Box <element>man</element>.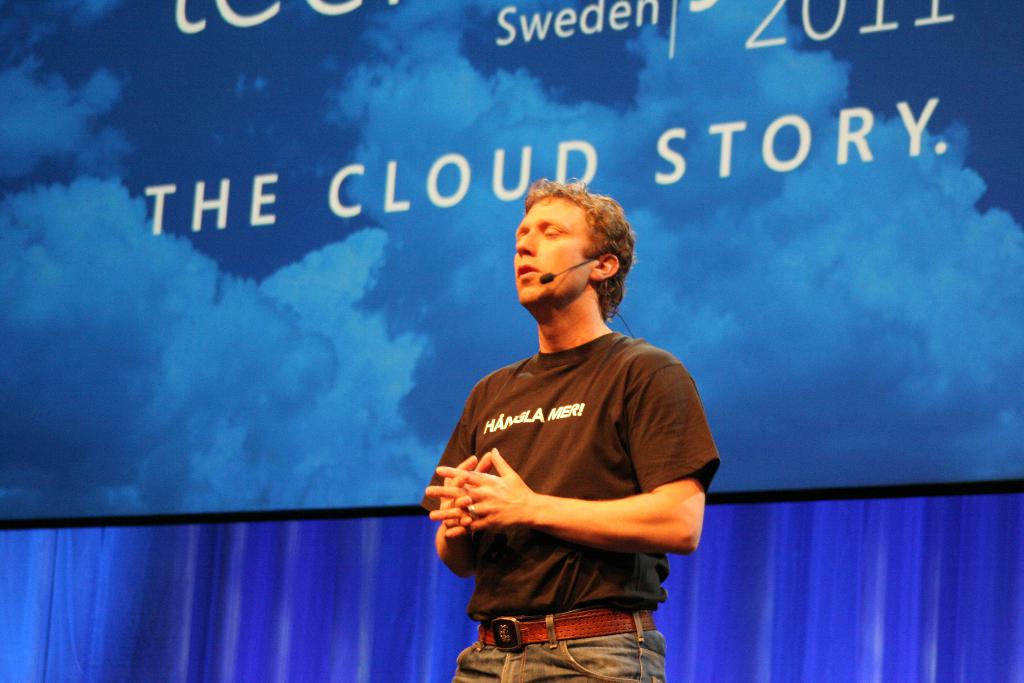
bbox=(428, 160, 710, 682).
